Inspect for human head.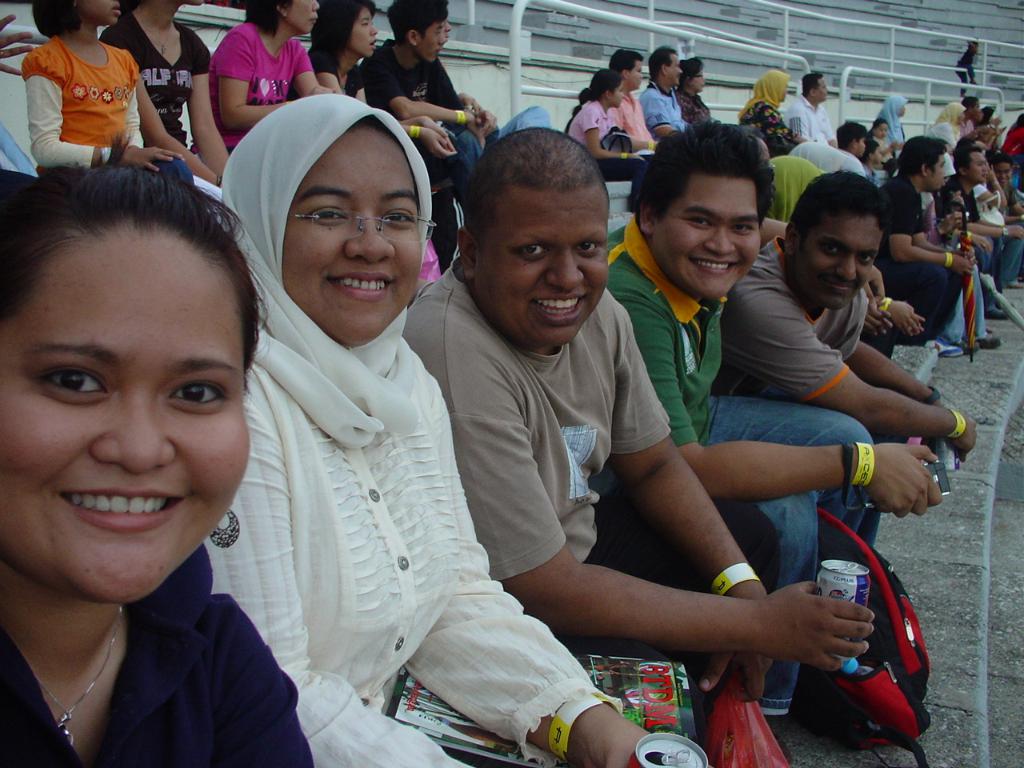
Inspection: bbox(752, 72, 786, 104).
